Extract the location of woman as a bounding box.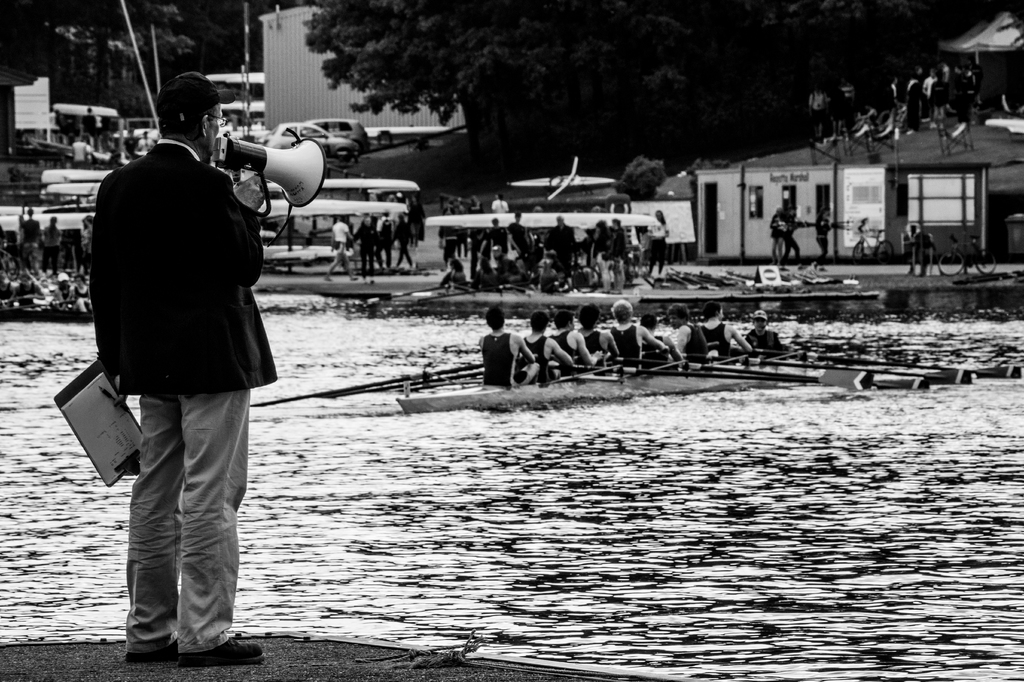
(702,302,756,354).
